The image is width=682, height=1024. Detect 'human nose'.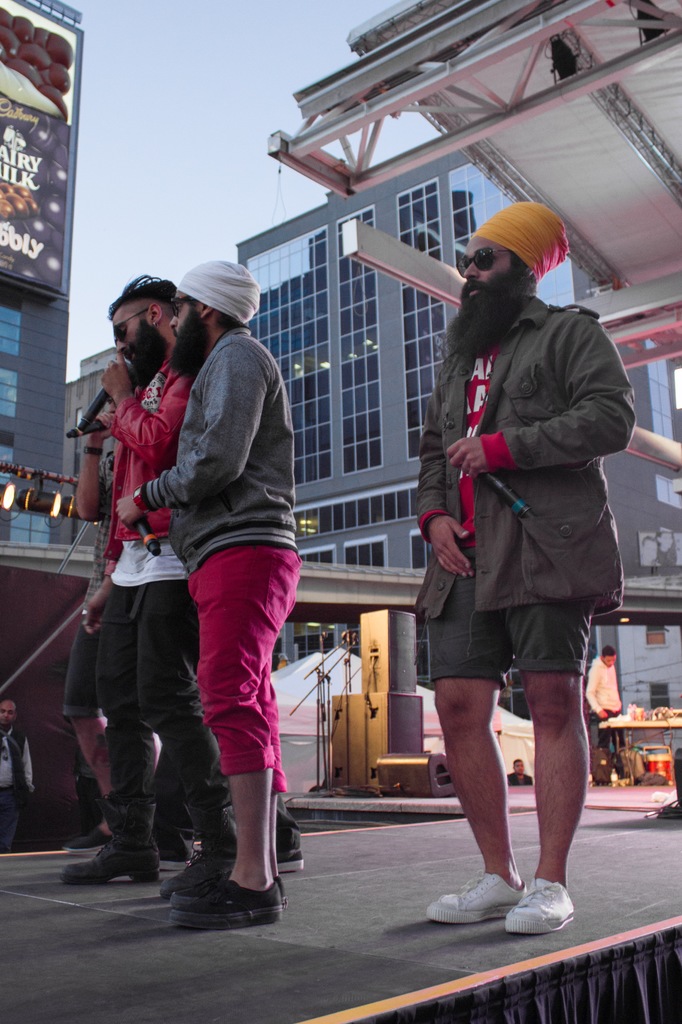
Detection: x1=459 y1=260 x2=476 y2=279.
